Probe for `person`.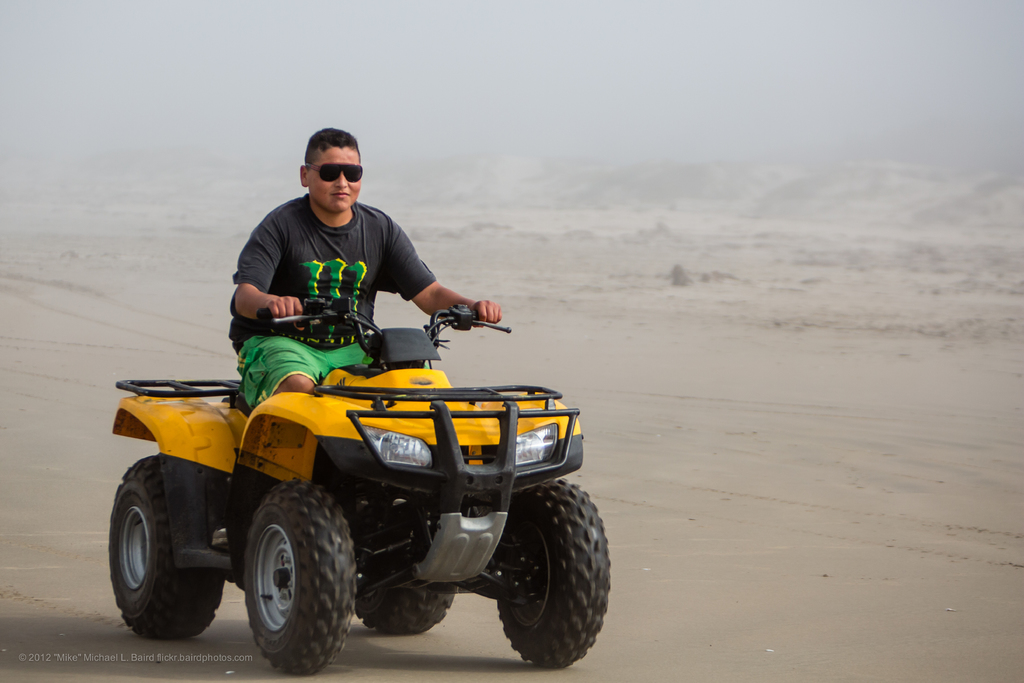
Probe result: [left=234, top=143, right=501, bottom=402].
